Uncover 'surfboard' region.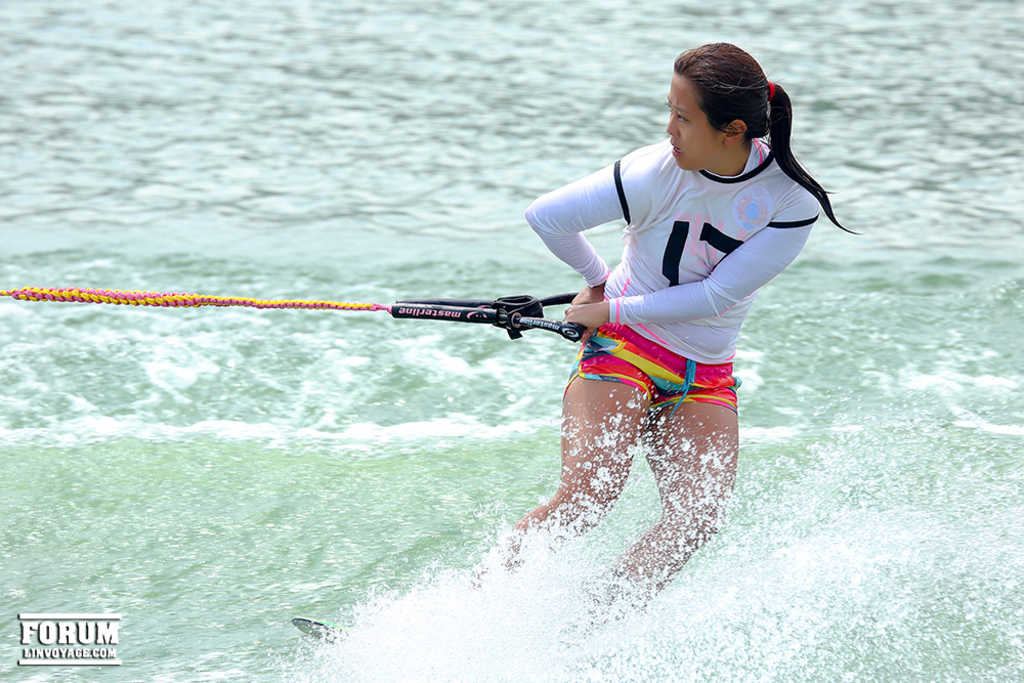
Uncovered: 291:614:356:650.
